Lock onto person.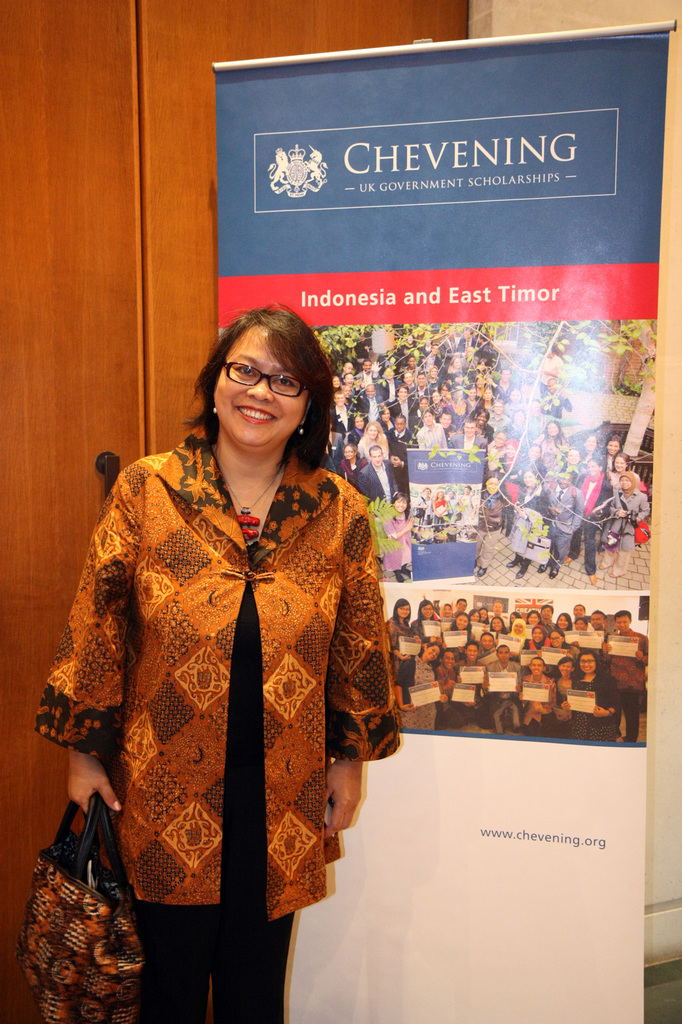
Locked: {"x1": 548, "y1": 469, "x2": 582, "y2": 578}.
